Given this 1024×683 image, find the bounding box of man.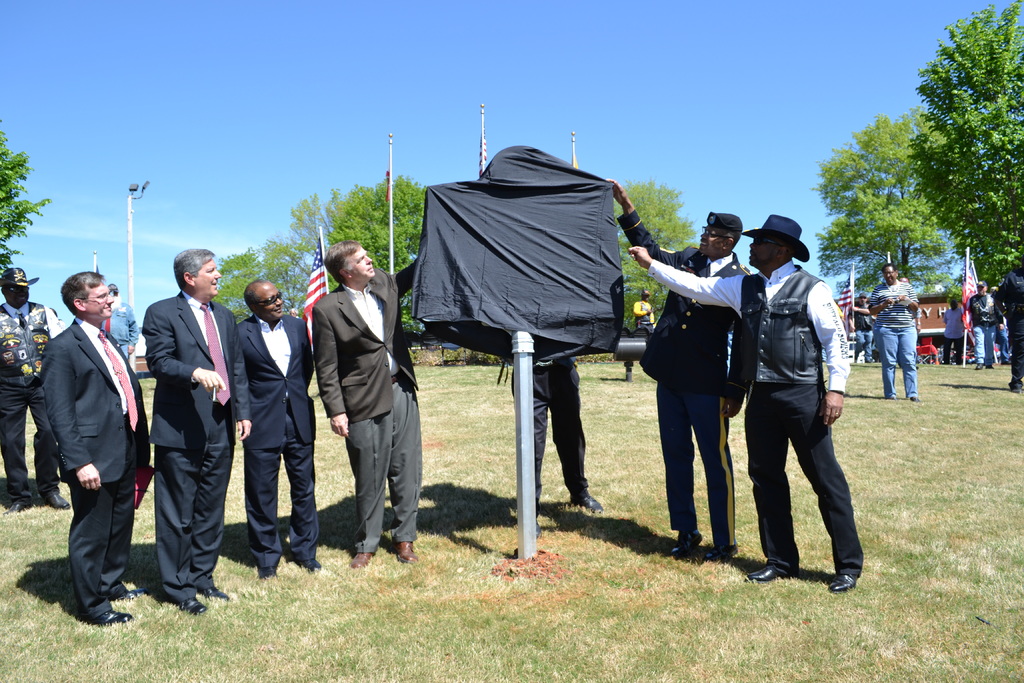
locate(239, 269, 316, 580).
